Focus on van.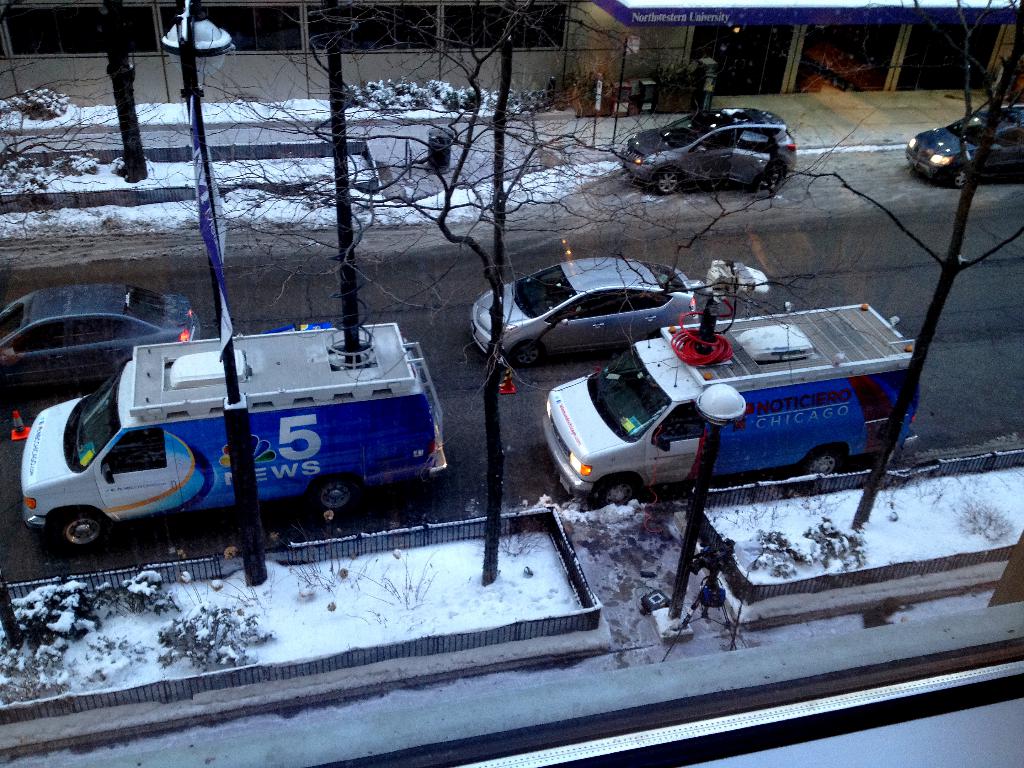
Focused at 17/0/452/560.
